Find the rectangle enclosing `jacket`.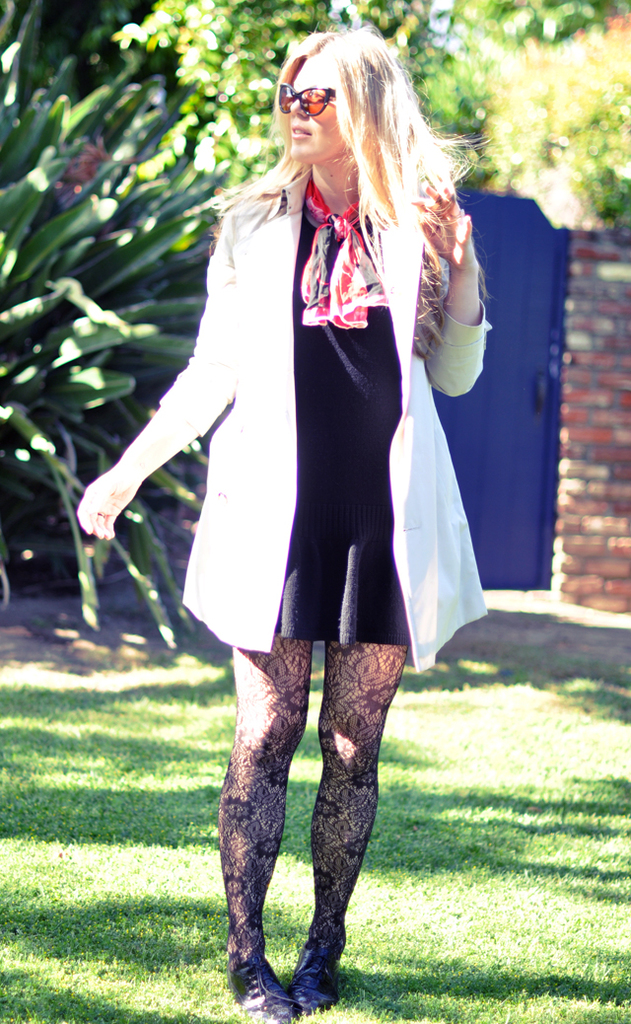
[117, 125, 503, 627].
